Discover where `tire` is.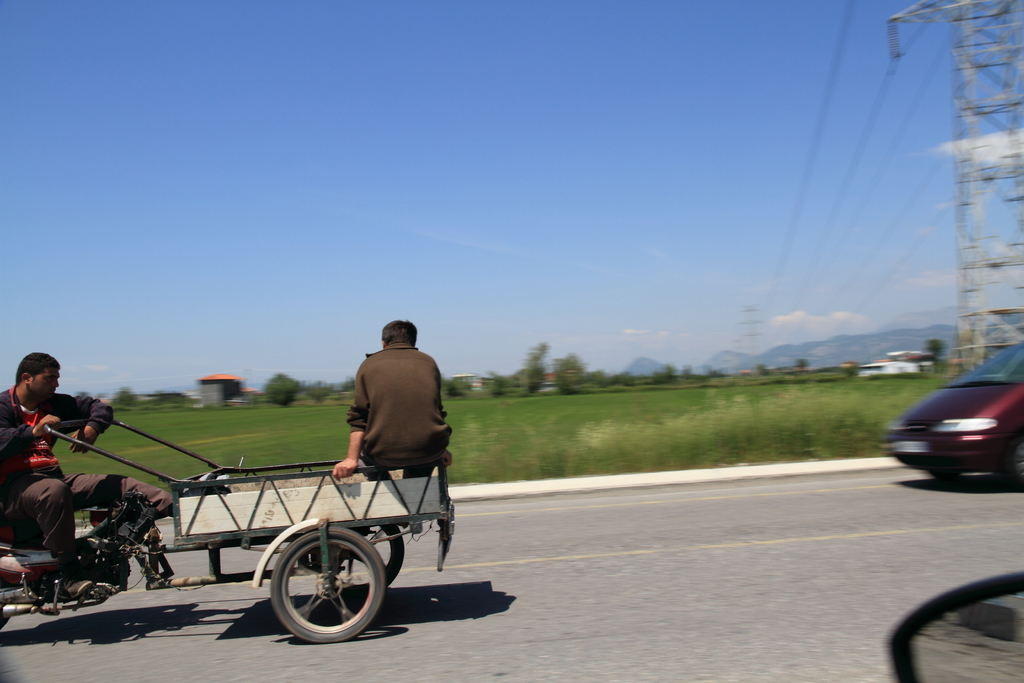
Discovered at l=999, t=438, r=1023, b=493.
